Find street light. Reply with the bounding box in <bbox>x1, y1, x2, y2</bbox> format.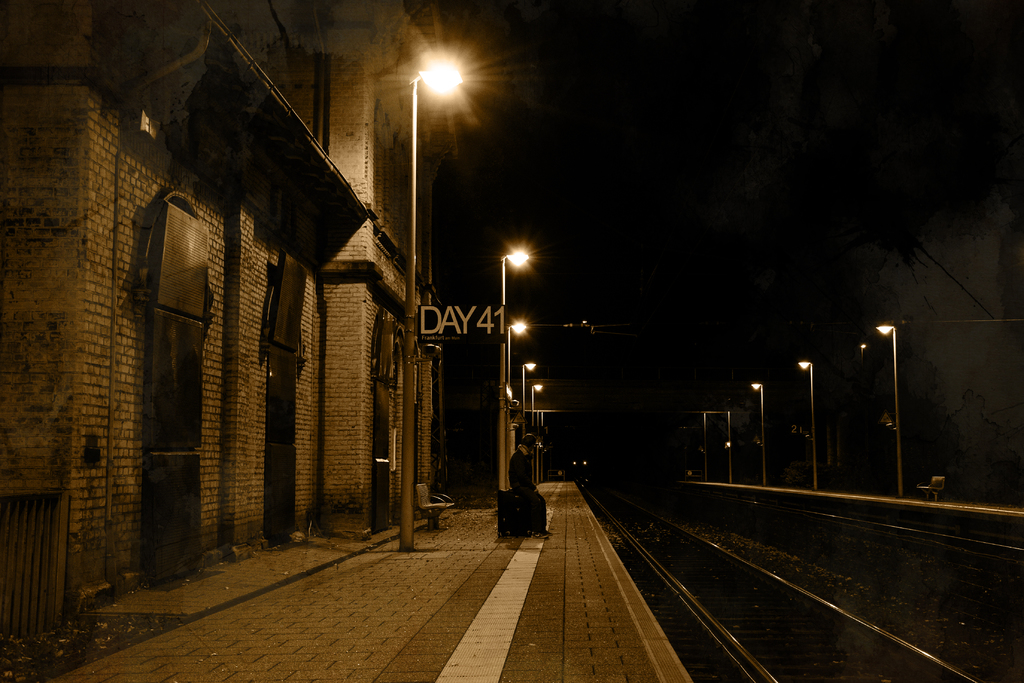
<bbox>876, 316, 897, 495</bbox>.
